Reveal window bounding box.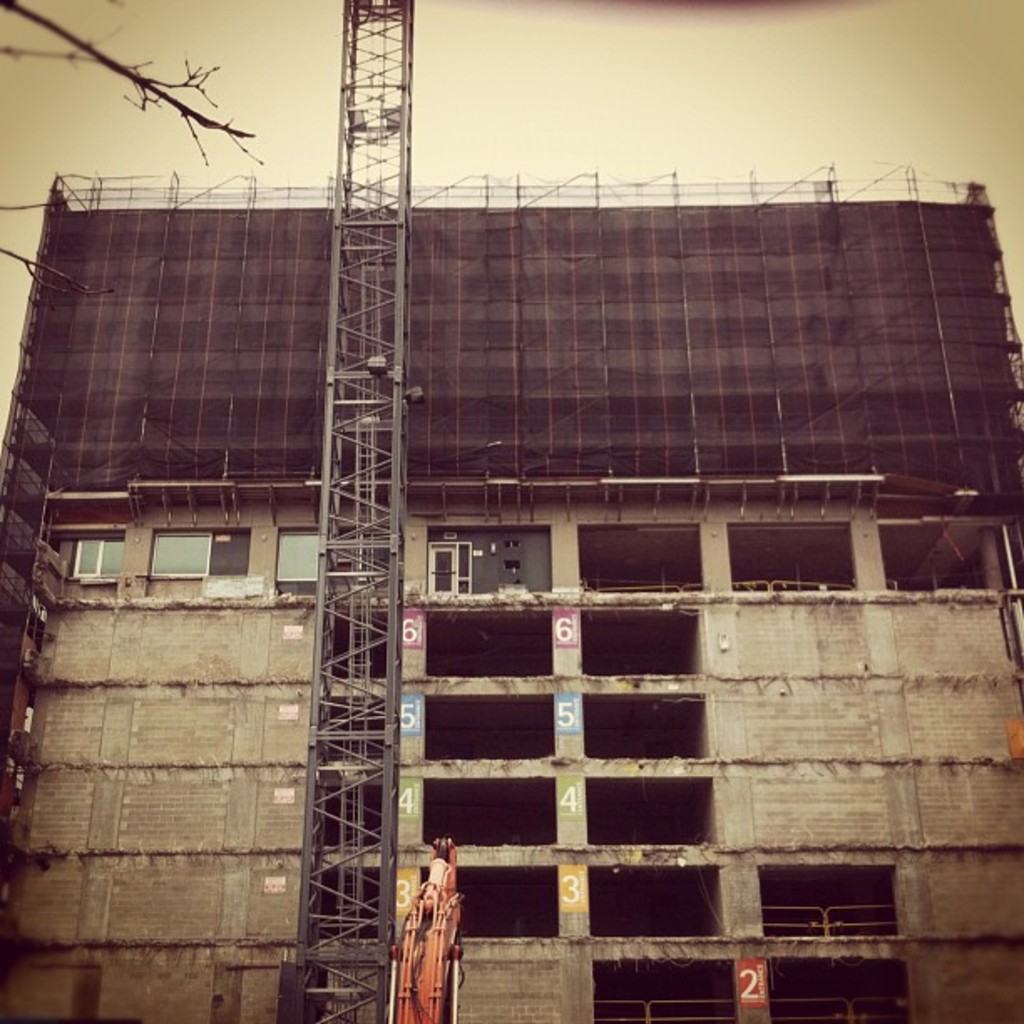
Revealed: box(269, 534, 326, 584).
